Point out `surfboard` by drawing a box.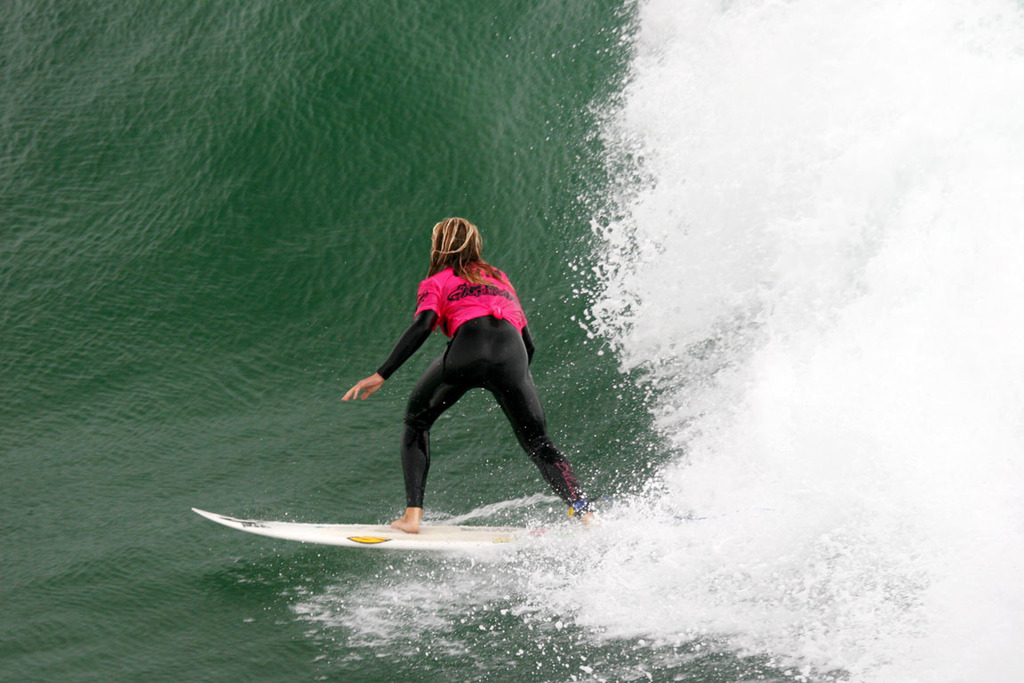
x1=187, y1=507, x2=541, y2=554.
